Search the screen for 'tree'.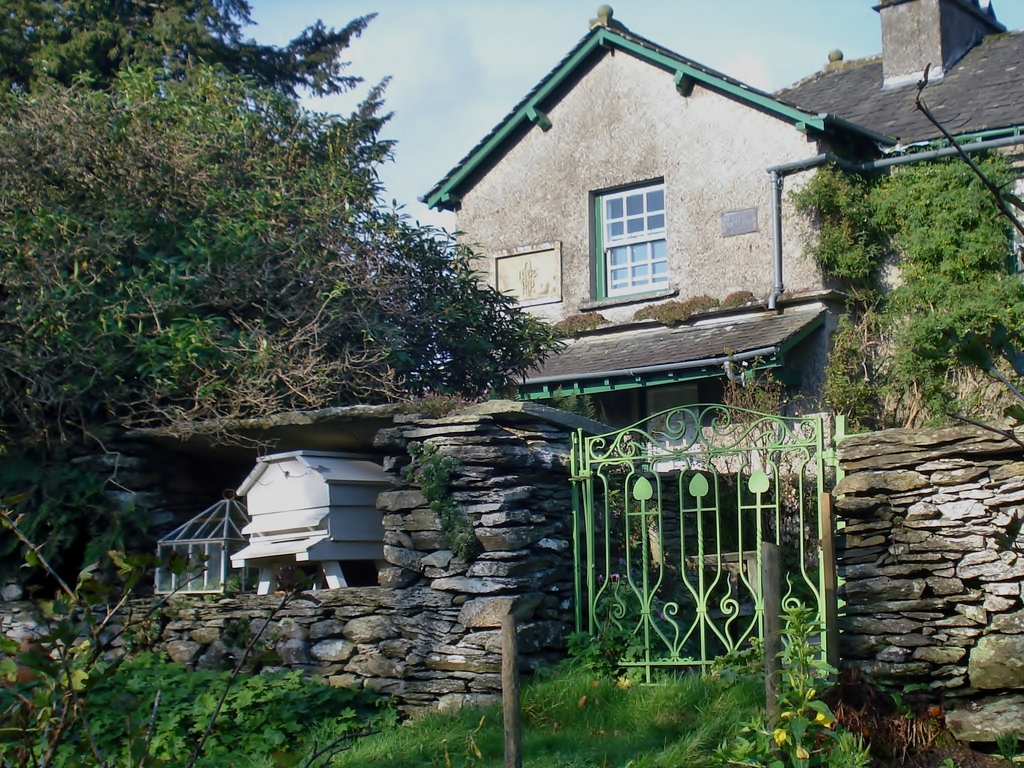
Found at 0 0 397 211.
